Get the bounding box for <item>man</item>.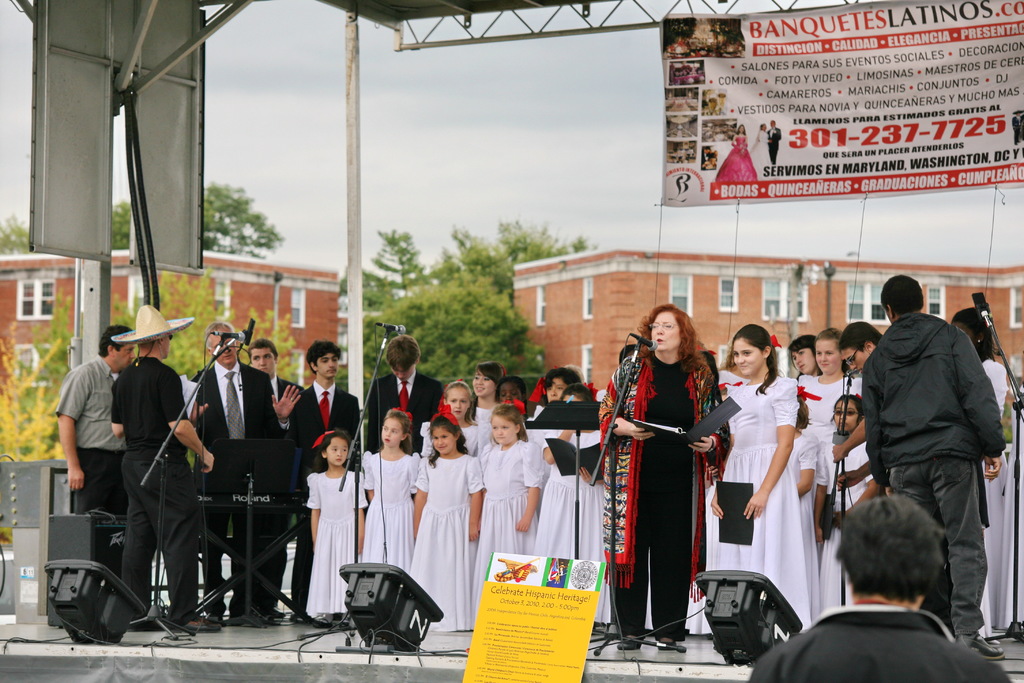
bbox(766, 119, 782, 165).
